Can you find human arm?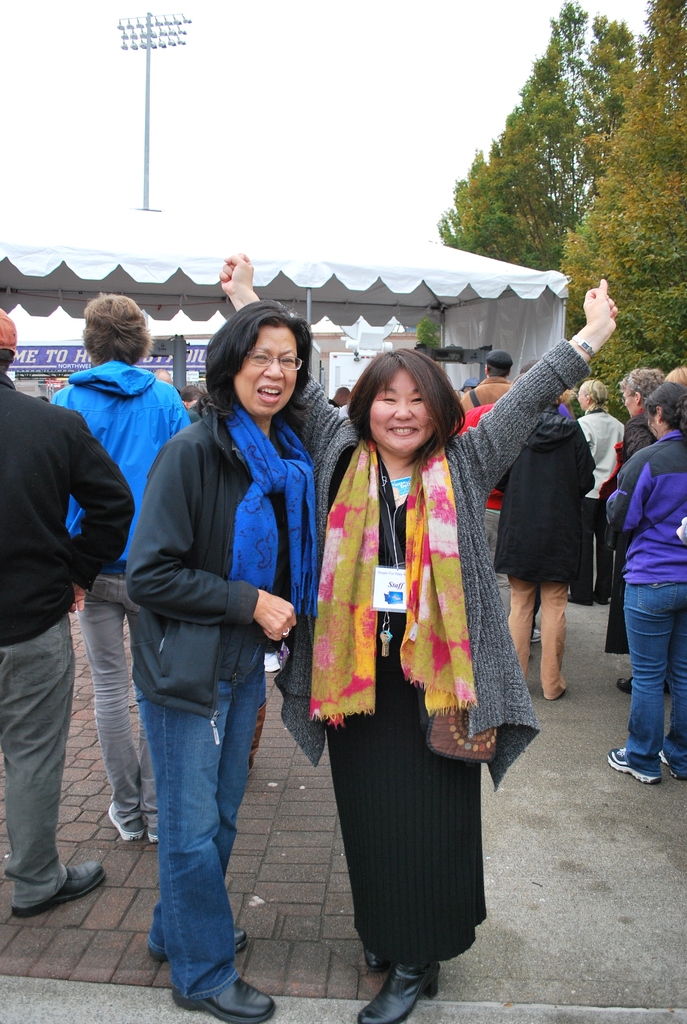
Yes, bounding box: bbox=[207, 247, 339, 459].
